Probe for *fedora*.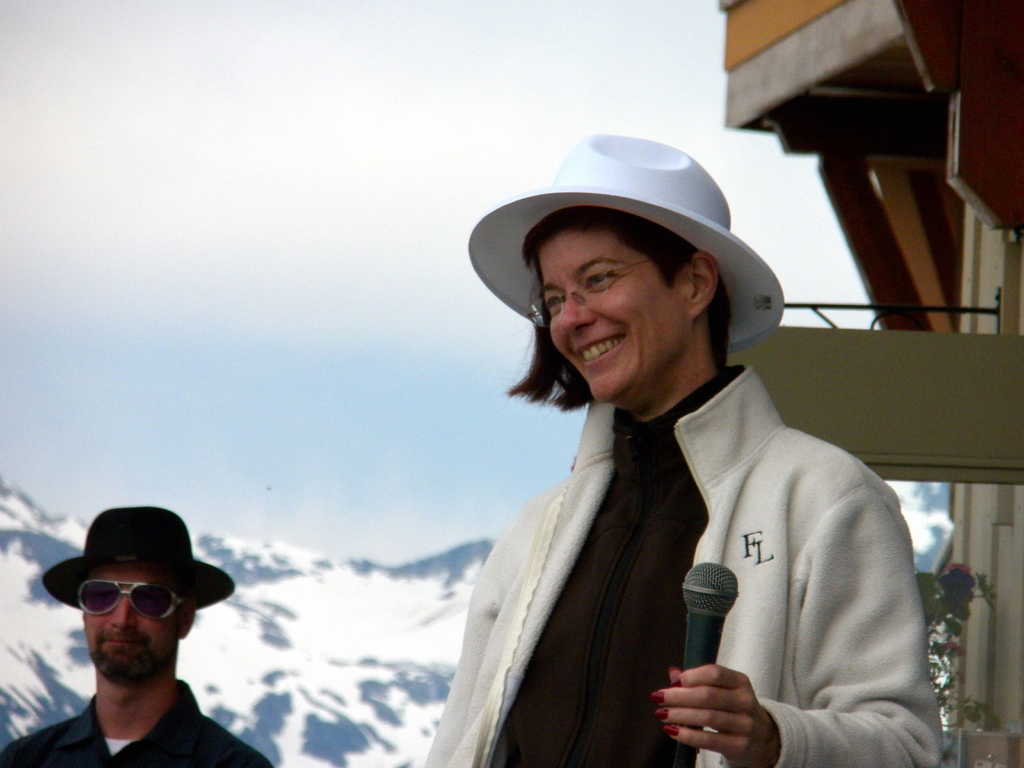
Probe result: l=467, t=129, r=788, b=347.
